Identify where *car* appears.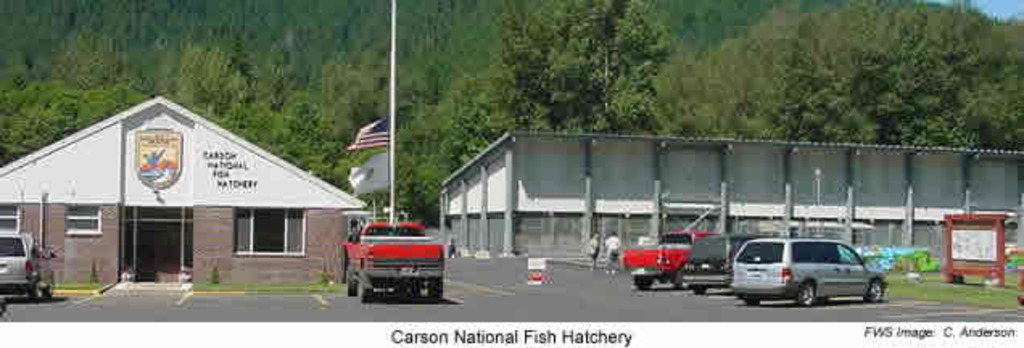
Appears at x1=678, y1=230, x2=771, y2=304.
